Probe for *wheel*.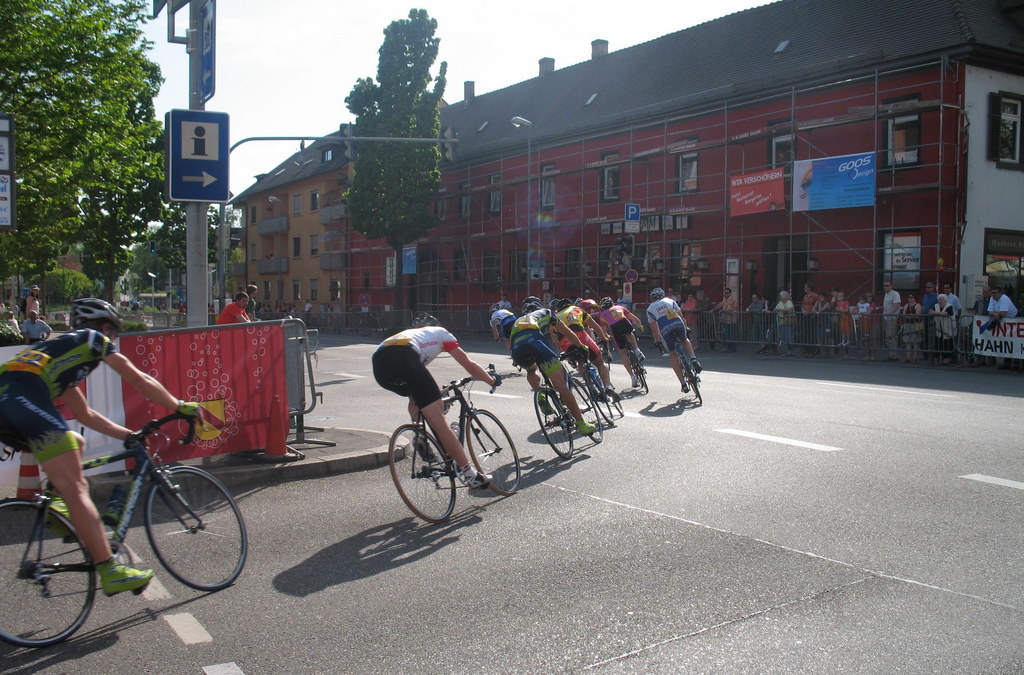
Probe result: region(611, 376, 625, 417).
